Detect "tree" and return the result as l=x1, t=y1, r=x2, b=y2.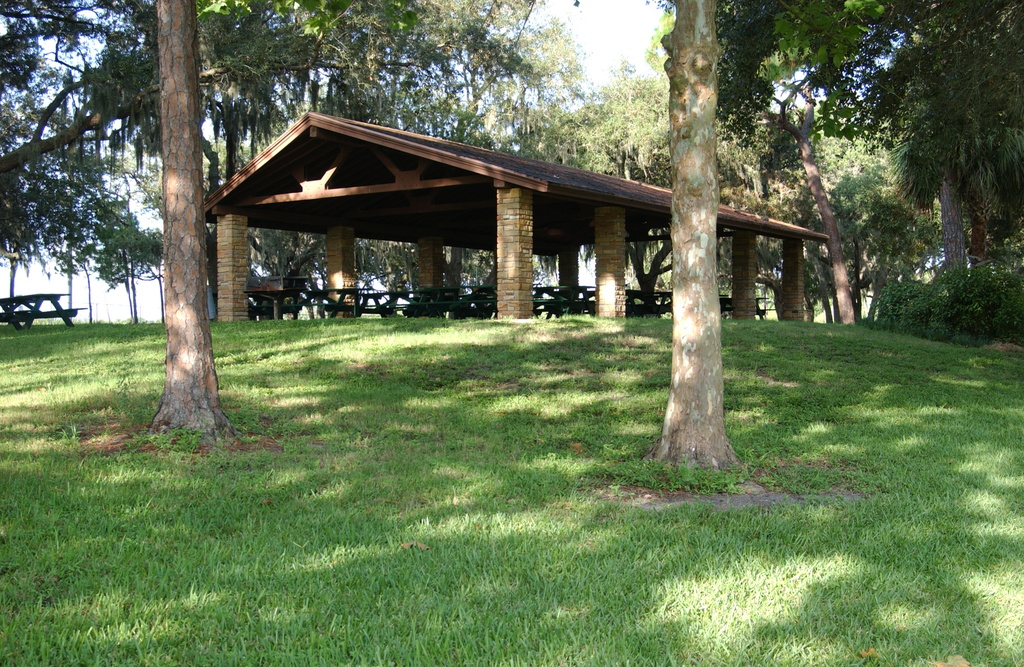
l=696, t=1, r=863, b=175.
